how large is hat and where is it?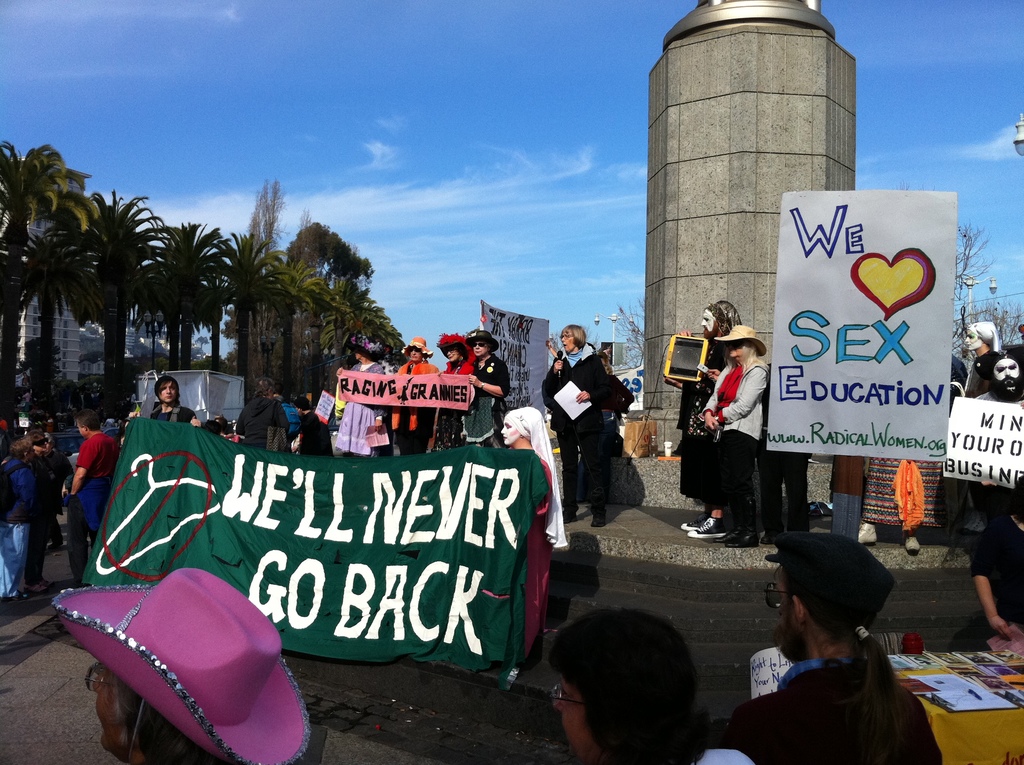
Bounding box: crop(49, 567, 308, 764).
